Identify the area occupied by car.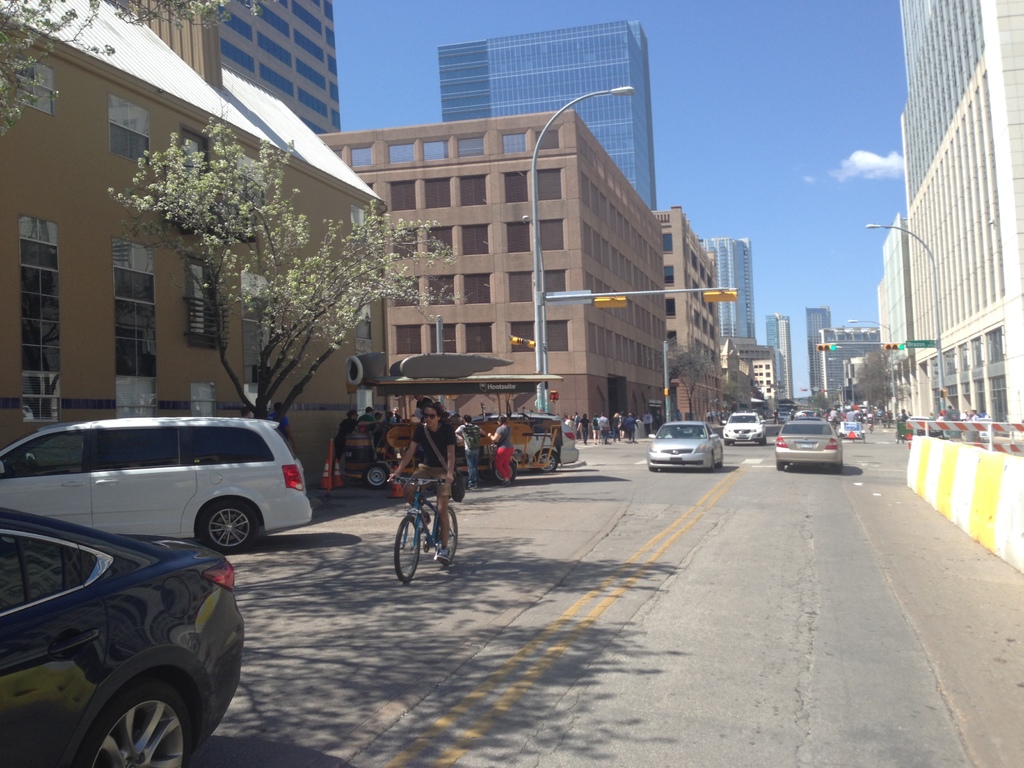
Area: bbox(0, 417, 311, 552).
